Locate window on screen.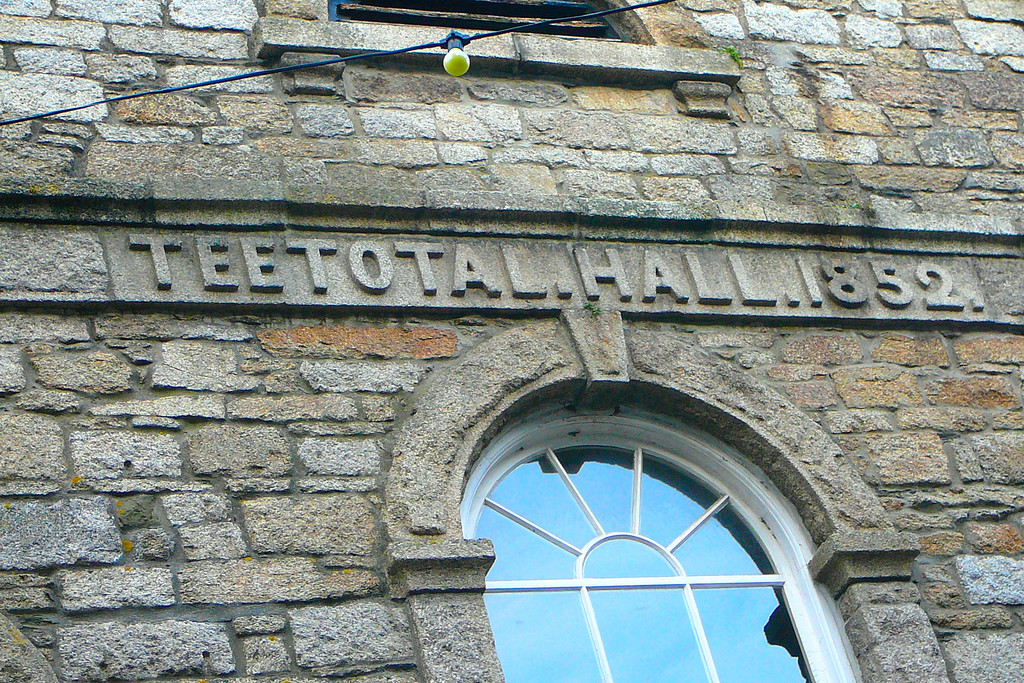
On screen at (x1=438, y1=396, x2=845, y2=652).
